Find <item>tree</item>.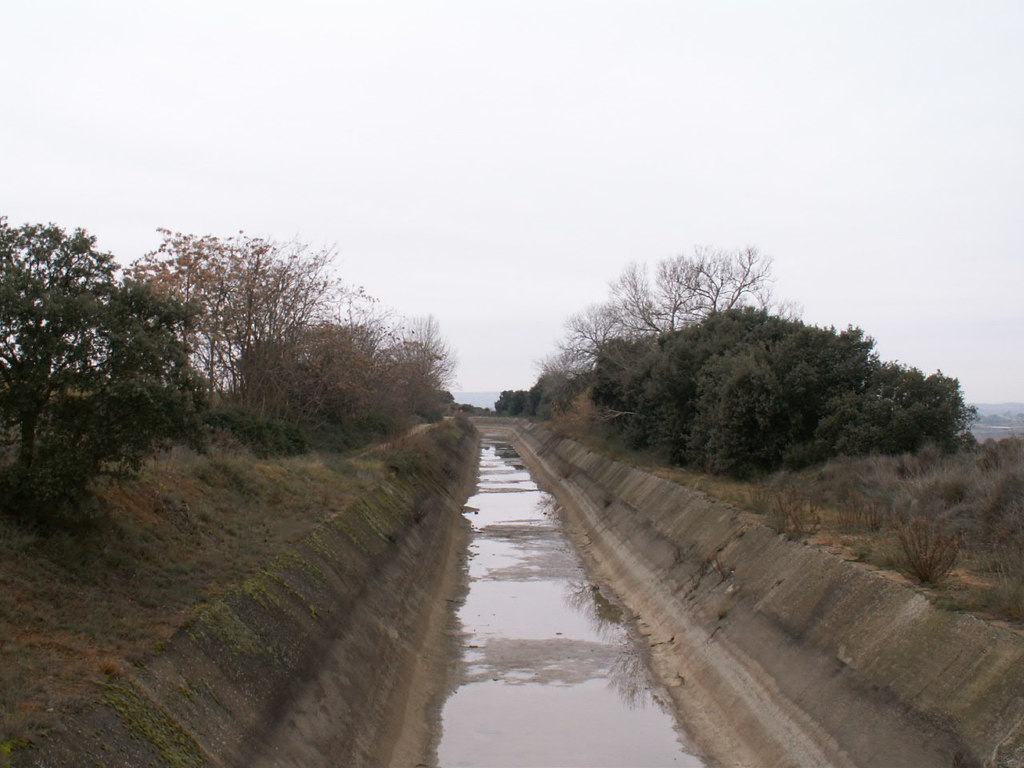
231 281 471 450.
